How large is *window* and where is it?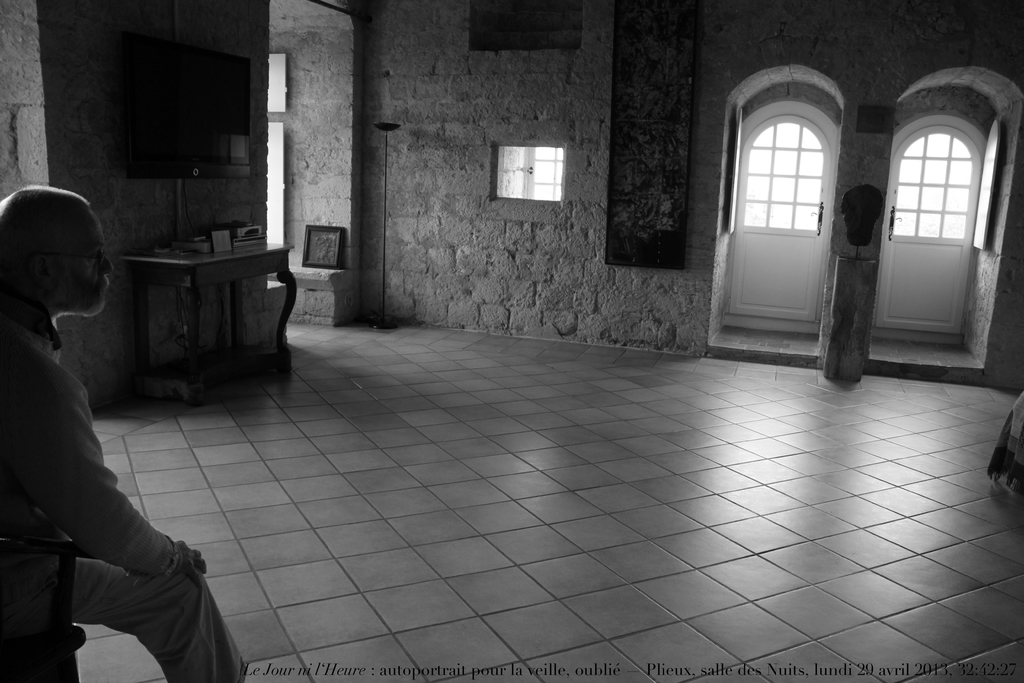
Bounding box: (left=495, top=146, right=564, bottom=204).
